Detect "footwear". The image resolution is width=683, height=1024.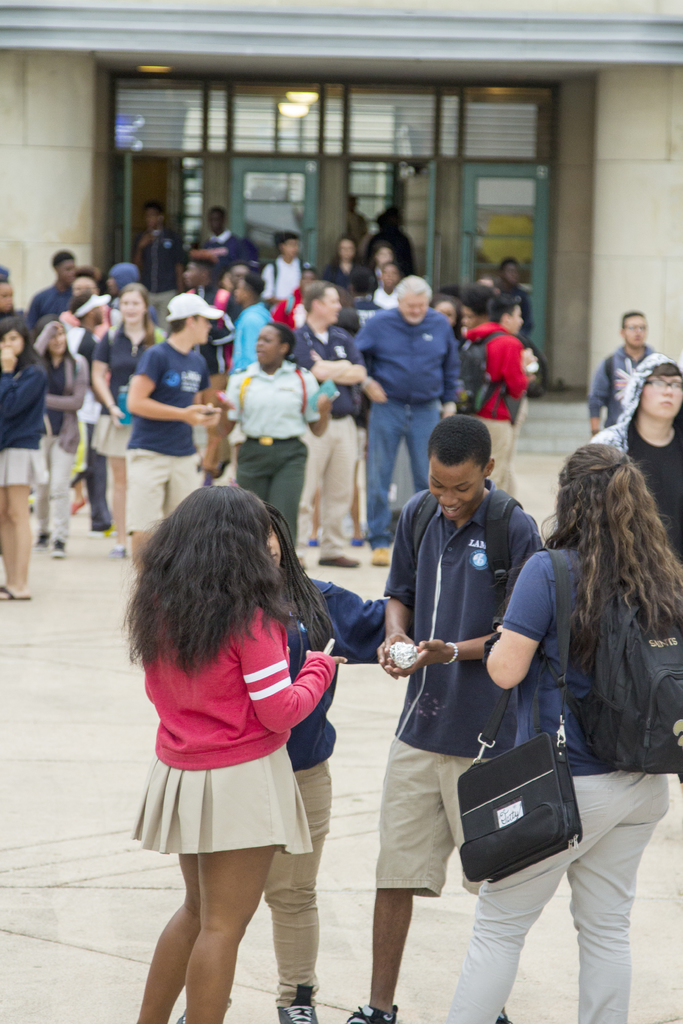
370/541/395/566.
